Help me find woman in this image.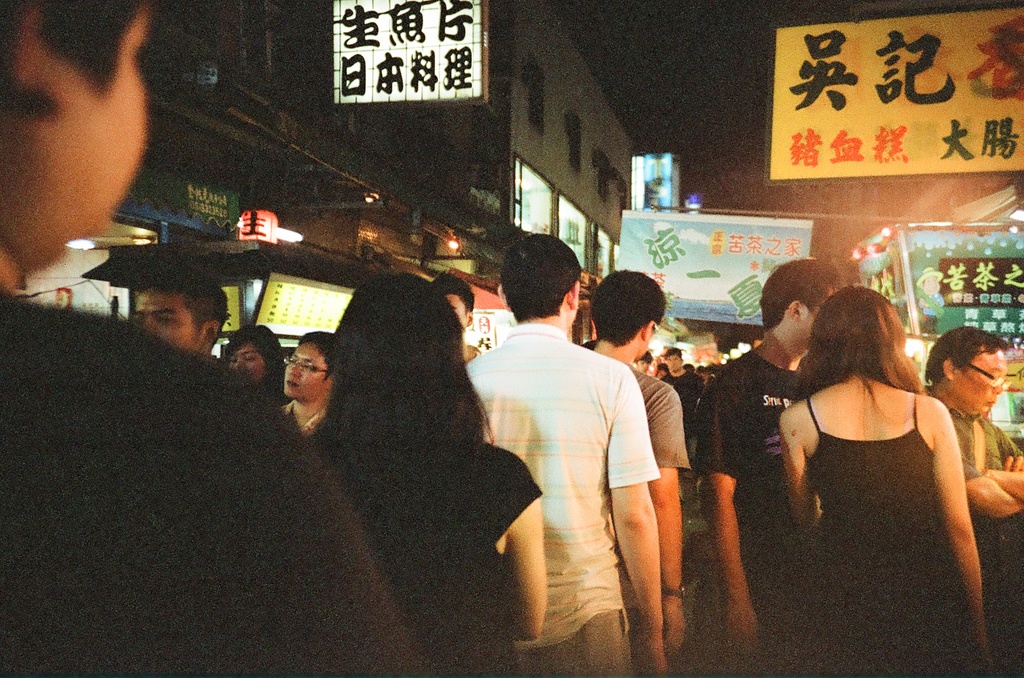
Found it: box(315, 278, 545, 677).
